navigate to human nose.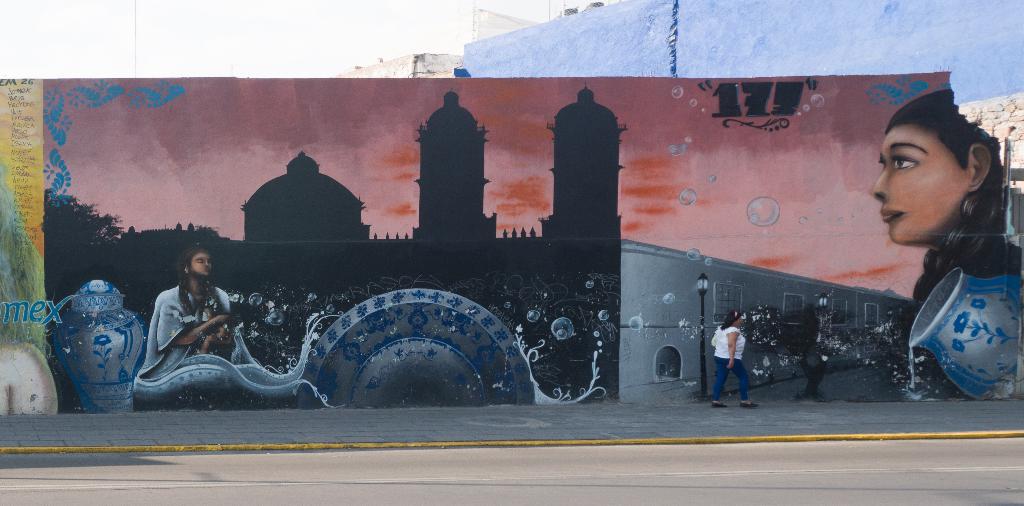
Navigation target: {"x1": 867, "y1": 168, "x2": 892, "y2": 202}.
